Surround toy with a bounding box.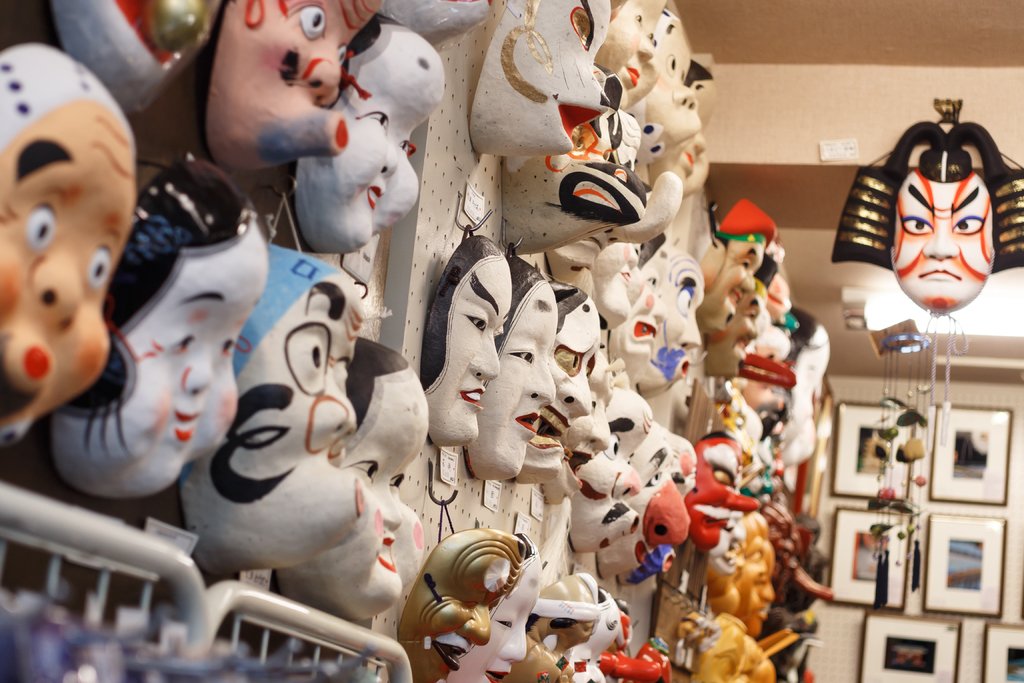
(369,0,493,52).
